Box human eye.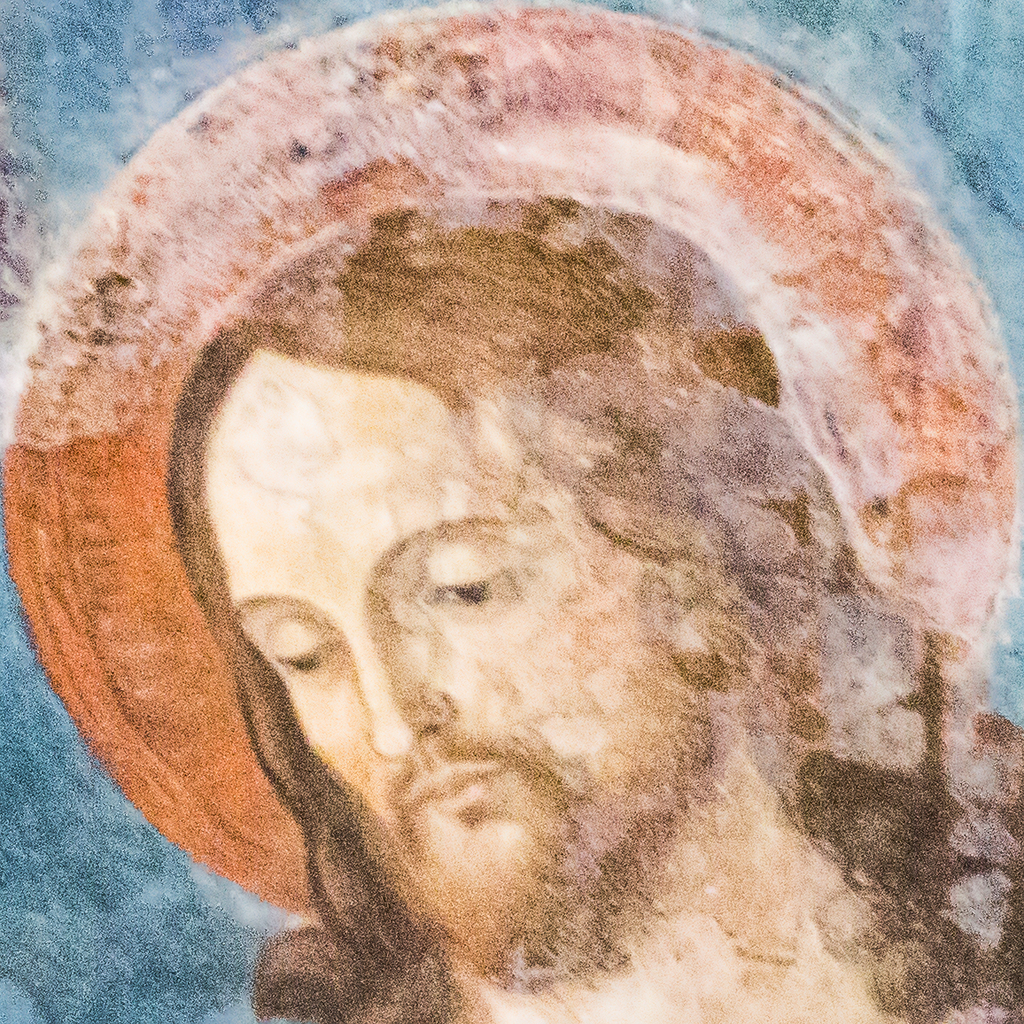
272, 618, 348, 692.
